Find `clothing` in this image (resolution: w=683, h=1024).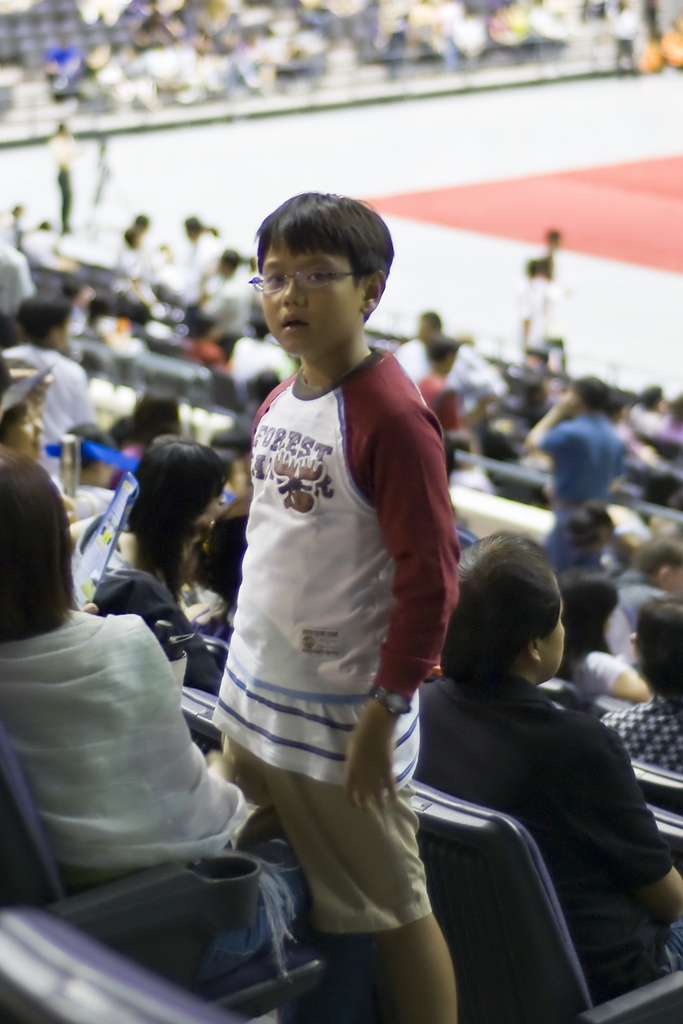
bbox(586, 554, 660, 710).
